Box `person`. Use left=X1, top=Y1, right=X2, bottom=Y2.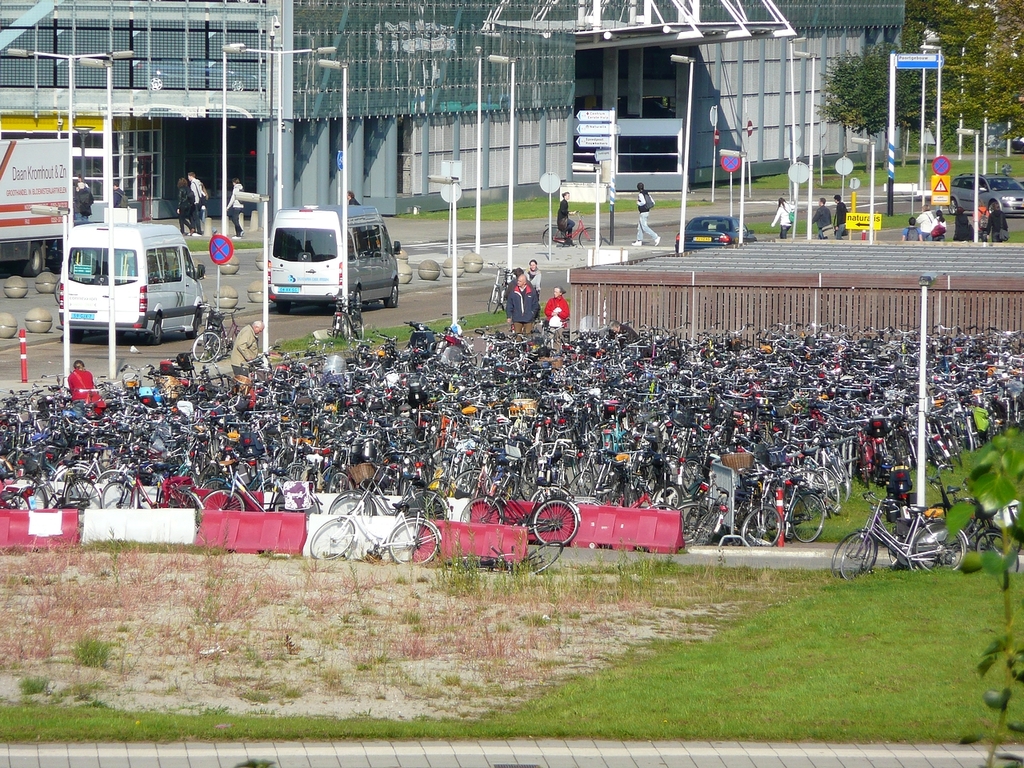
left=555, top=194, right=579, bottom=242.
